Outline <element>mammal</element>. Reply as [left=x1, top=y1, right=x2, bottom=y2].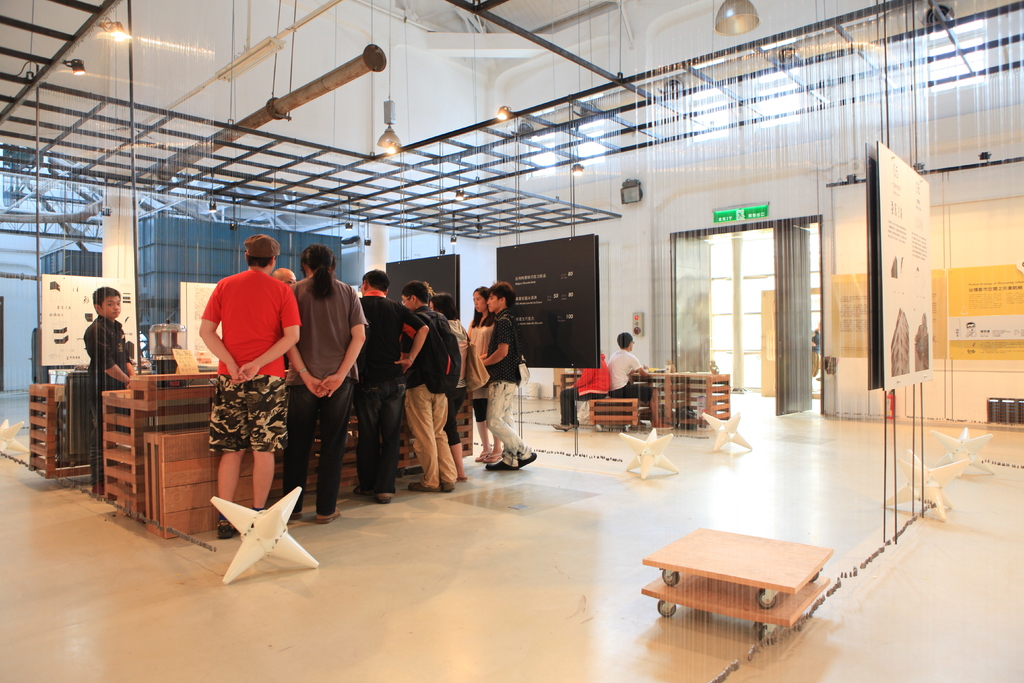
[left=468, top=286, right=499, bottom=457].
